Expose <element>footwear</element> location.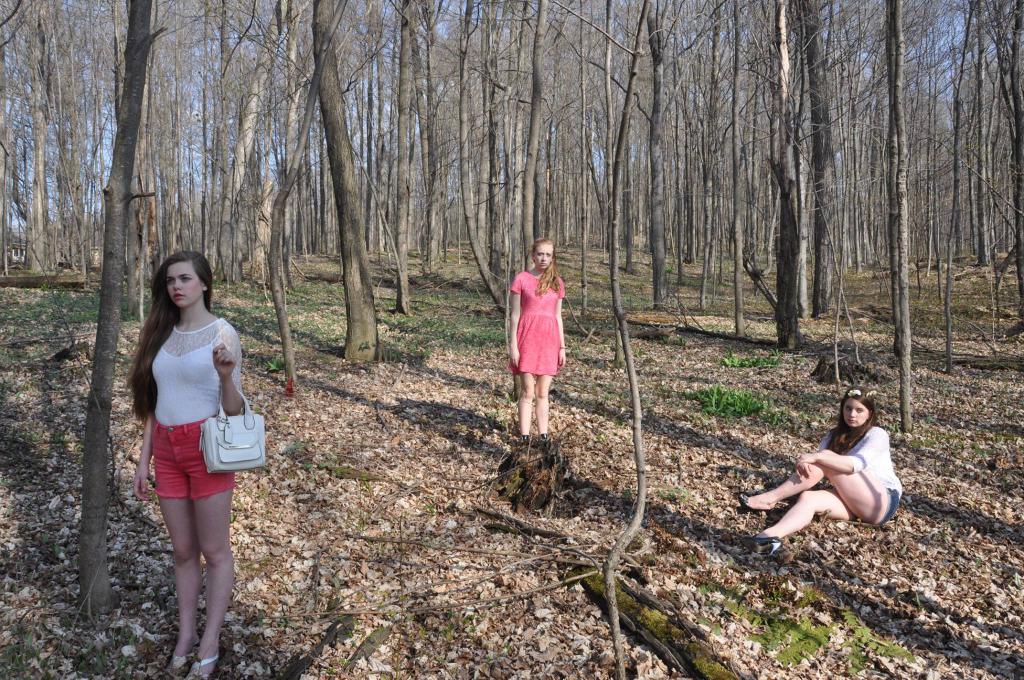
Exposed at box(744, 531, 783, 554).
